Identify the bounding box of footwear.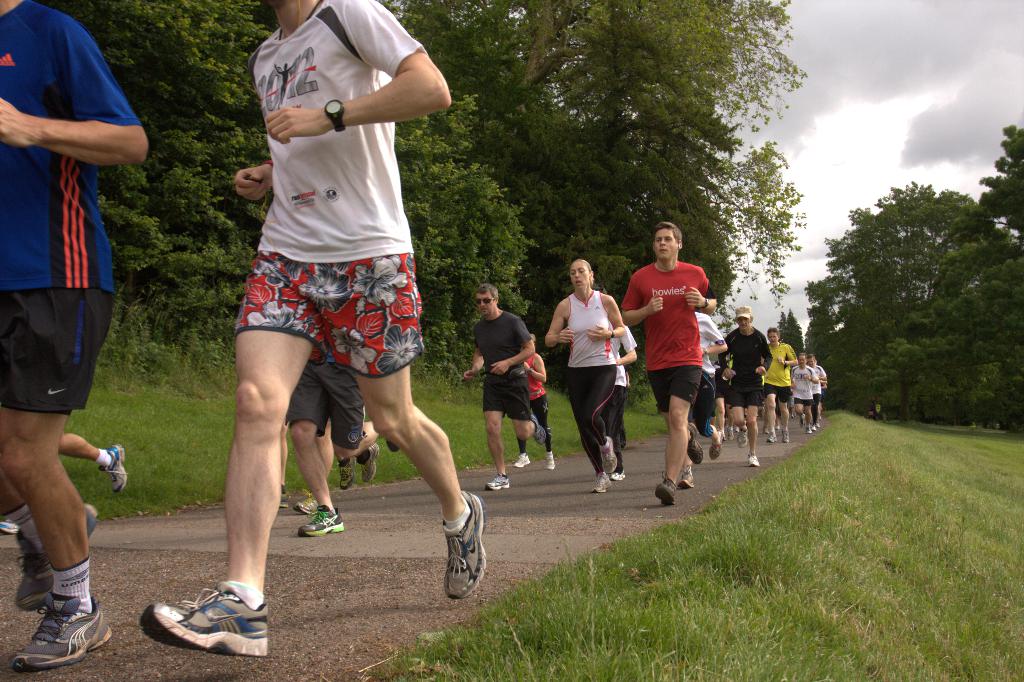
box=[135, 591, 253, 661].
